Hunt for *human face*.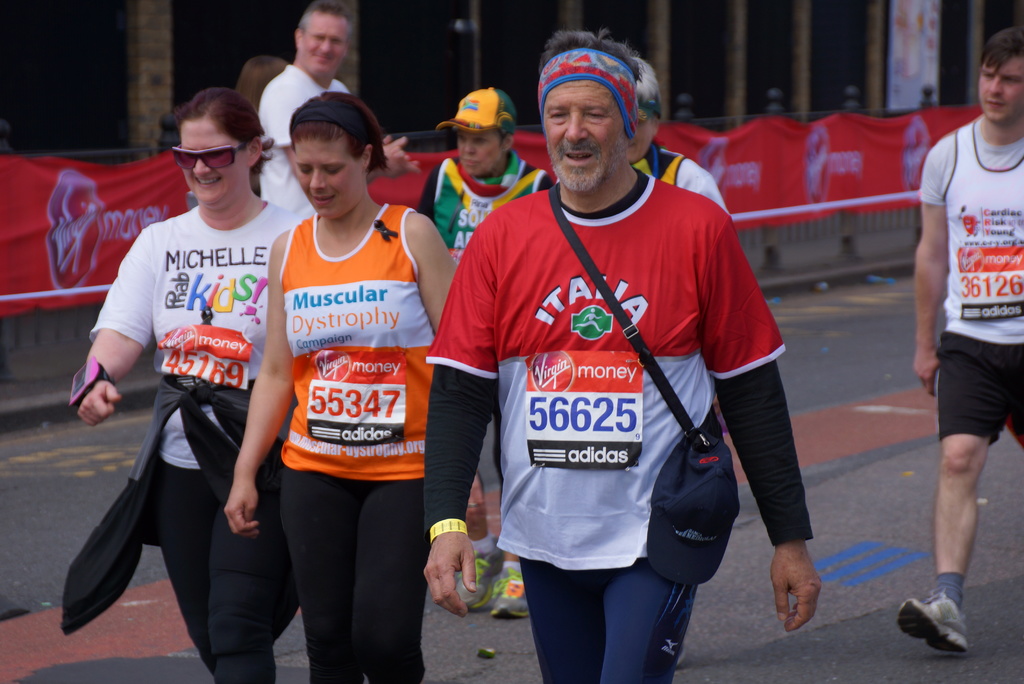
Hunted down at (x1=296, y1=136, x2=364, y2=221).
